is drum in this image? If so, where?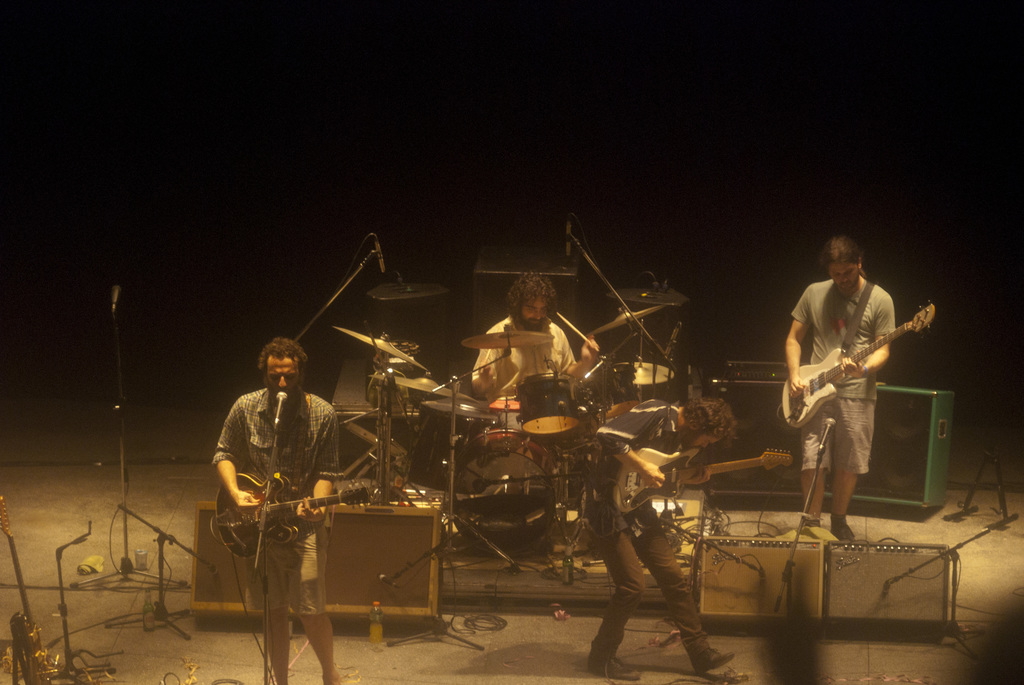
Yes, at [492, 400, 517, 430].
